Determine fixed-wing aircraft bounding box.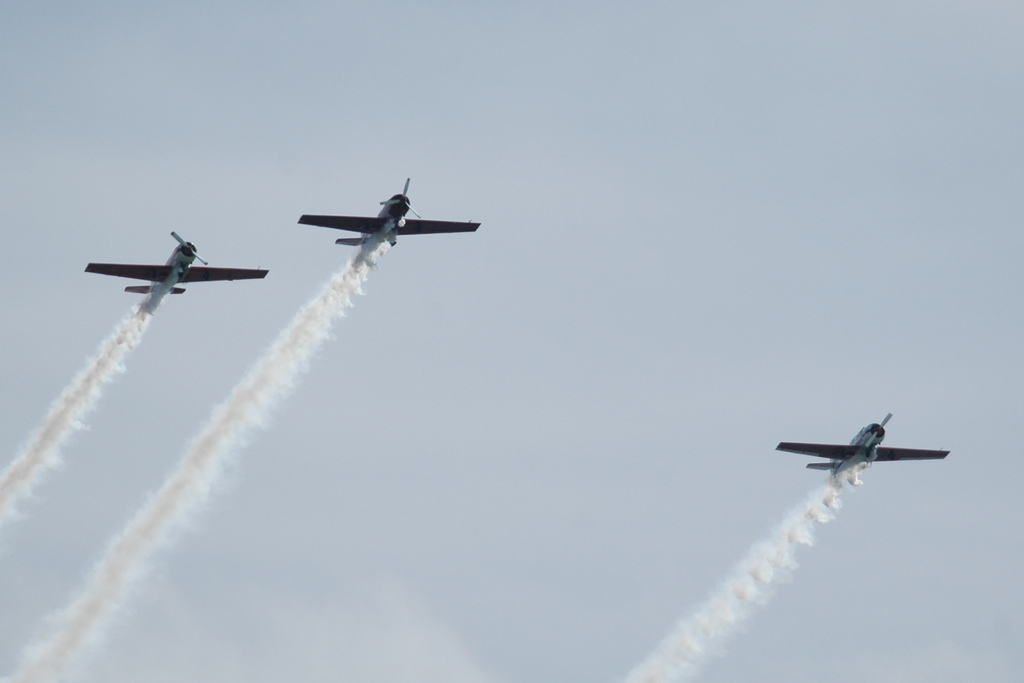
Determined: BBox(88, 232, 265, 307).
